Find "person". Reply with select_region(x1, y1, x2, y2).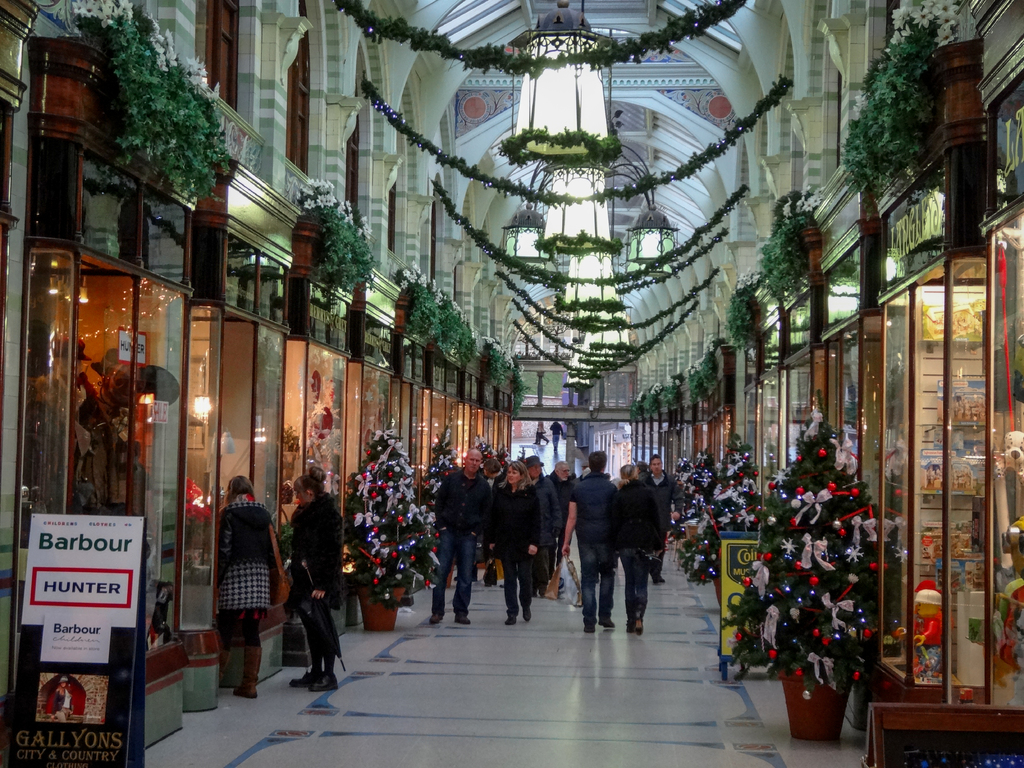
select_region(652, 456, 674, 539).
